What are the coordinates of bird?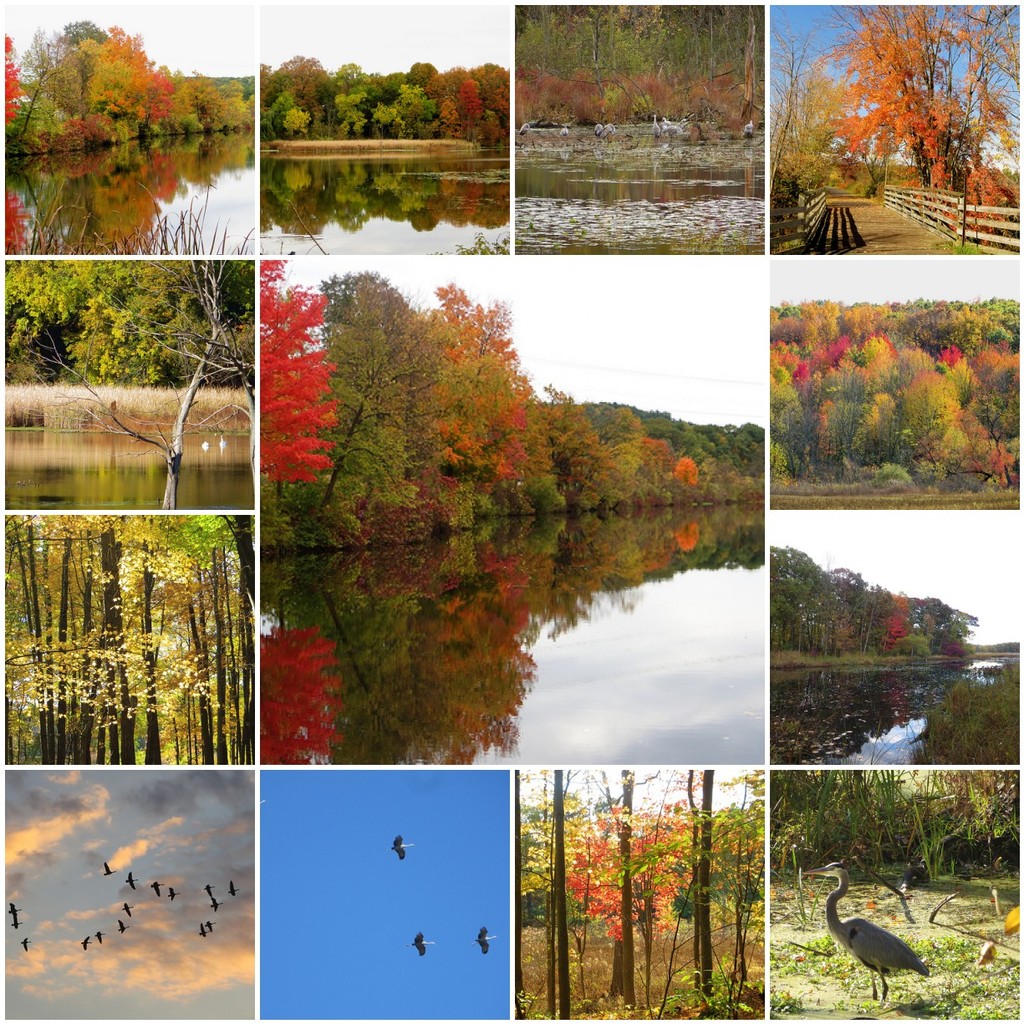
bbox(14, 924, 23, 929).
